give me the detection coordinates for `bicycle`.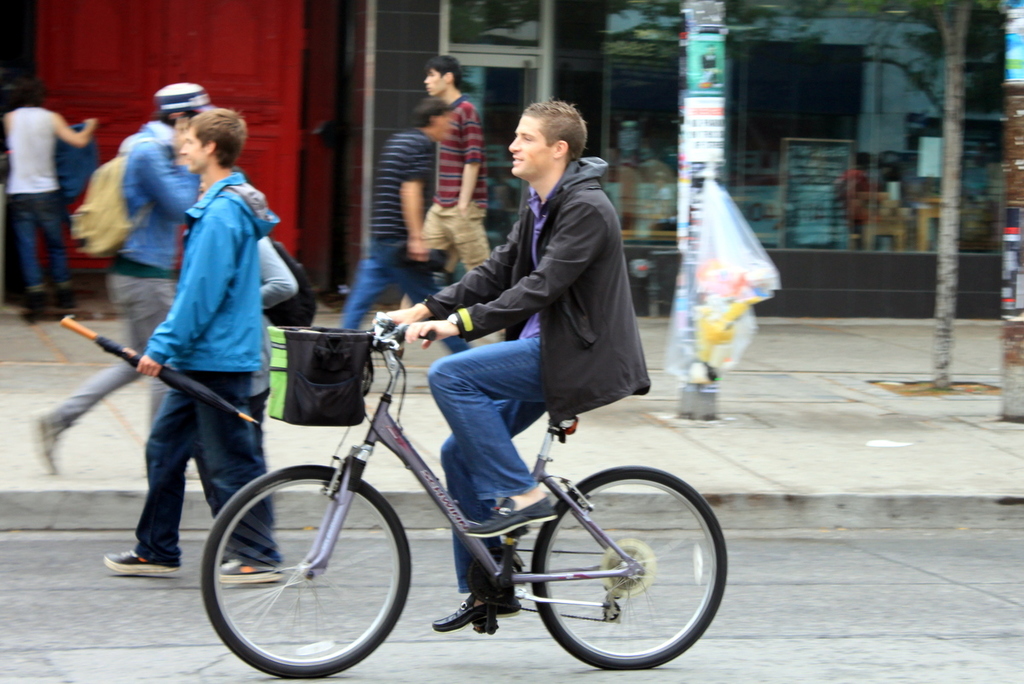
select_region(189, 324, 732, 680).
